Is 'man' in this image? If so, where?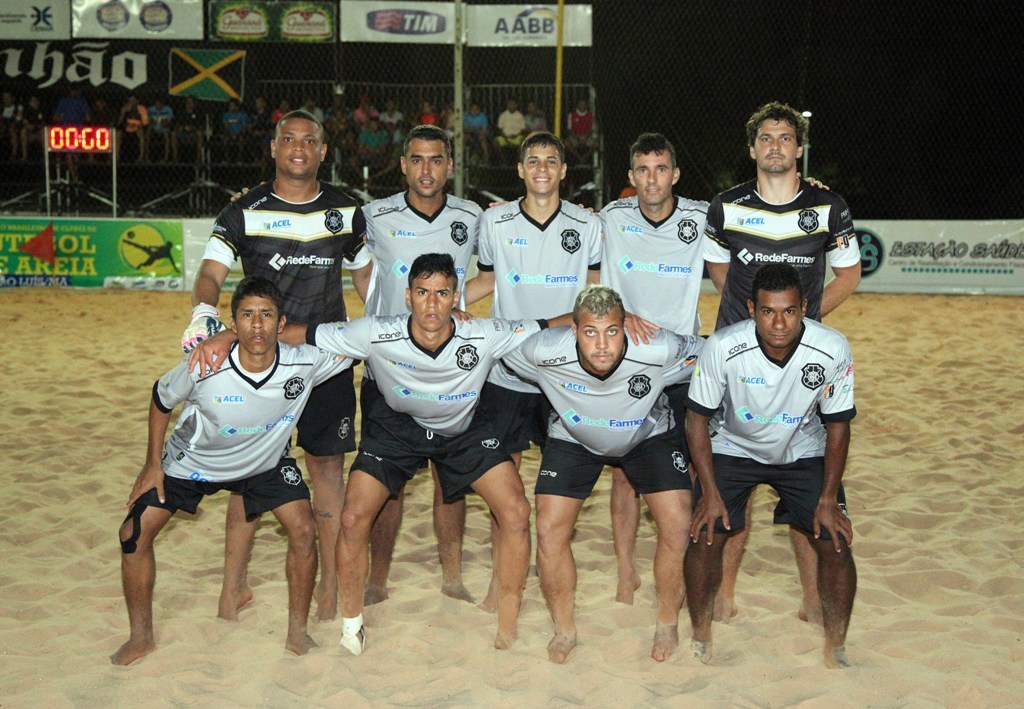
Yes, at (left=461, top=131, right=602, bottom=535).
